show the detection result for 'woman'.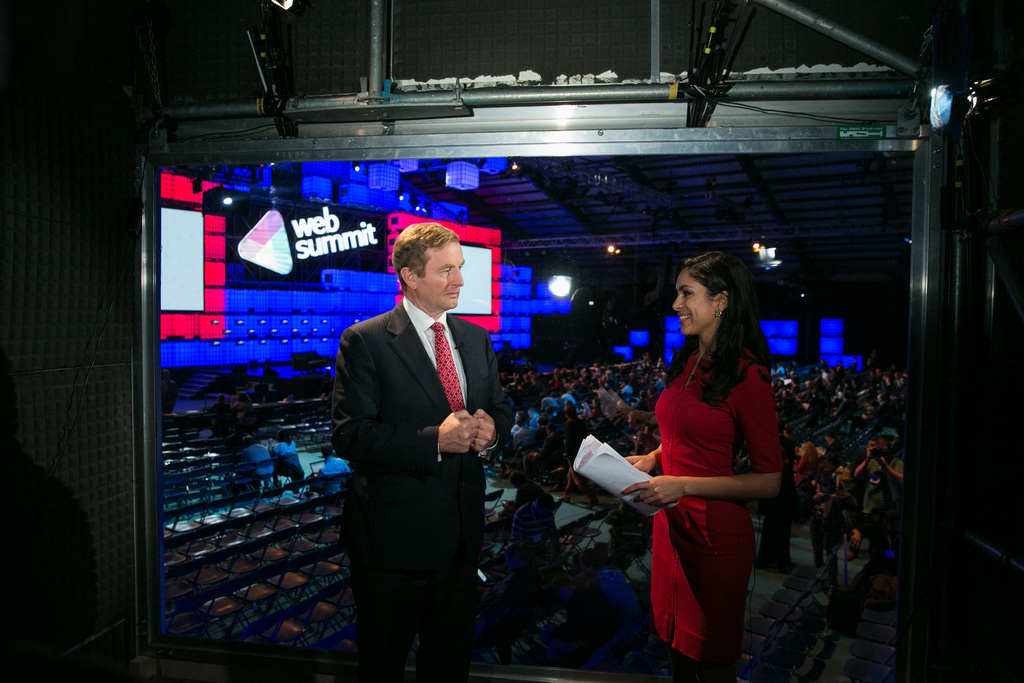
{"x1": 794, "y1": 440, "x2": 825, "y2": 485}.
